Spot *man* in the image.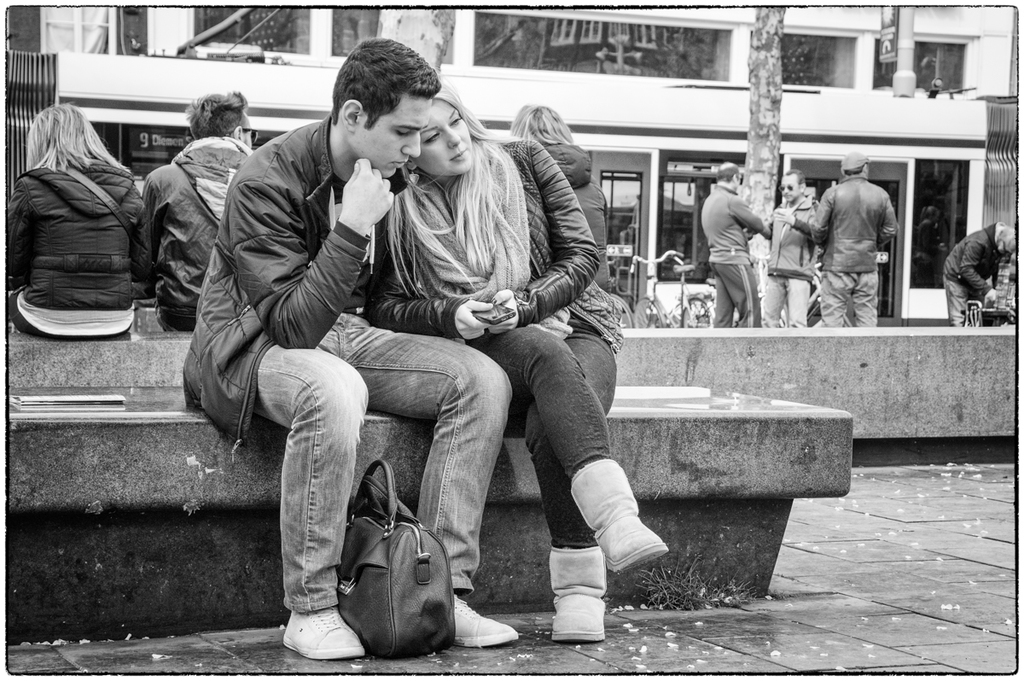
*man* found at box(205, 35, 468, 657).
